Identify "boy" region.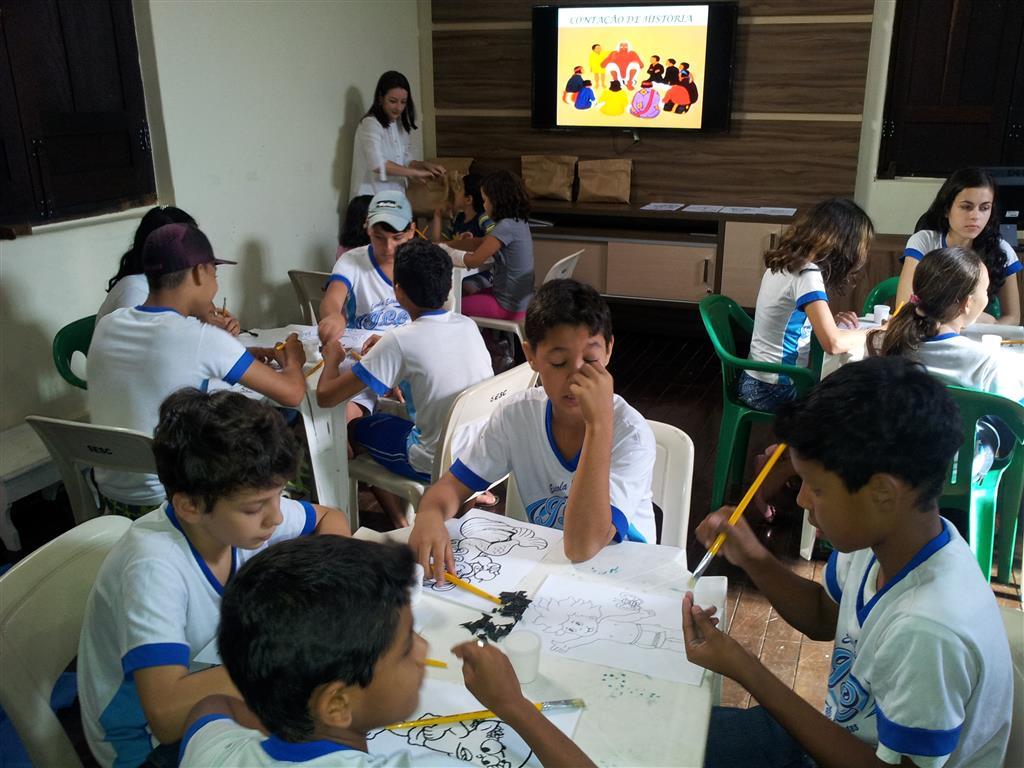
Region: (left=331, top=202, right=445, bottom=326).
